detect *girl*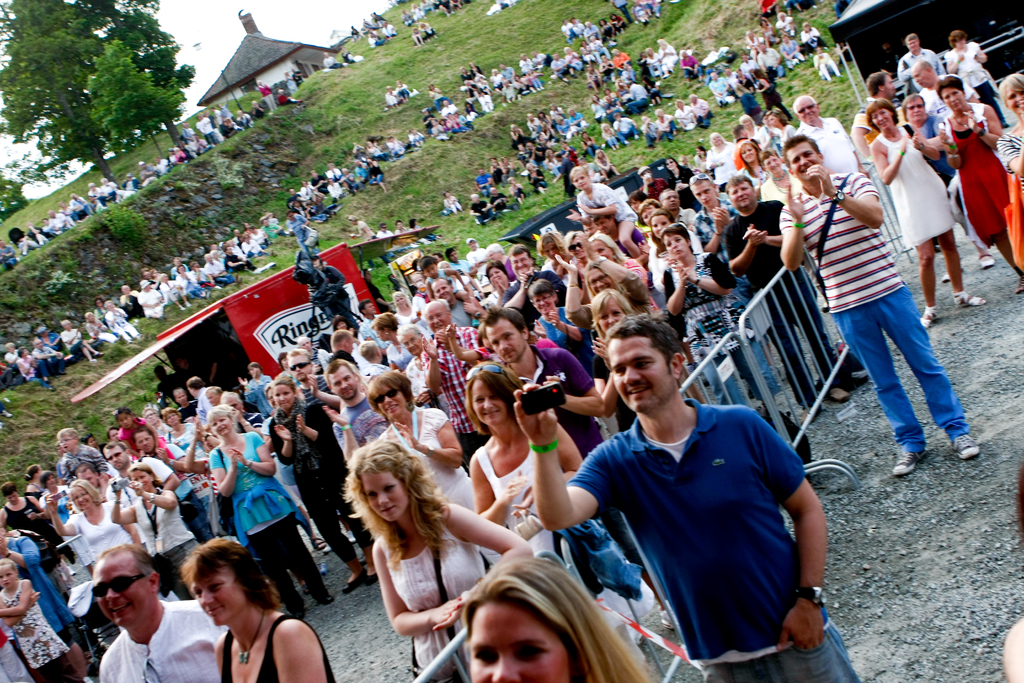
208,407,333,607
